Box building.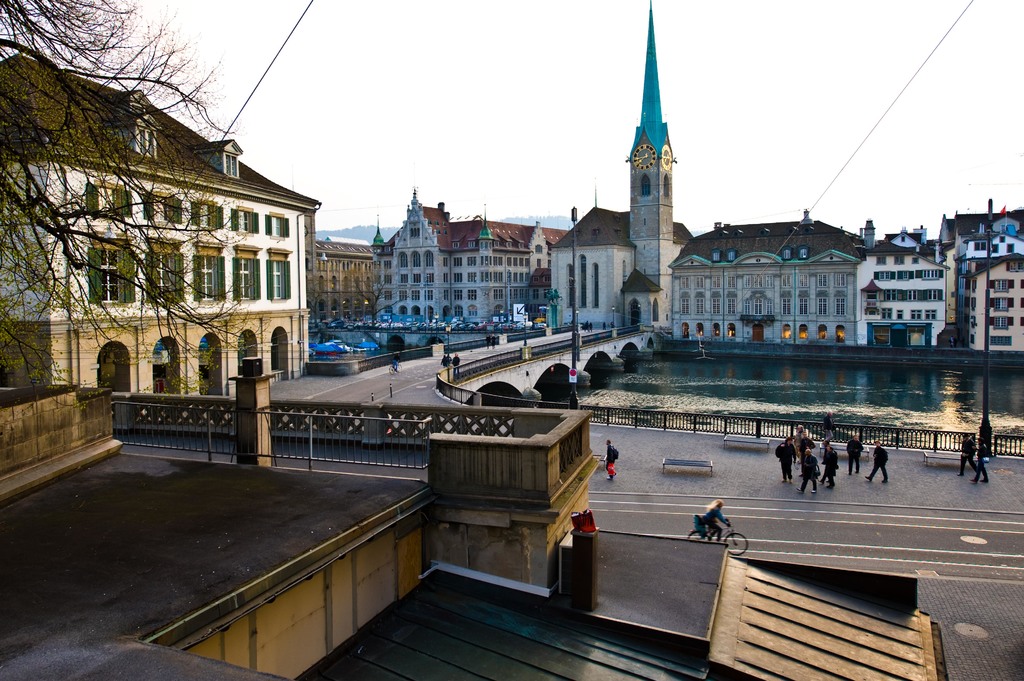
crop(312, 238, 378, 323).
